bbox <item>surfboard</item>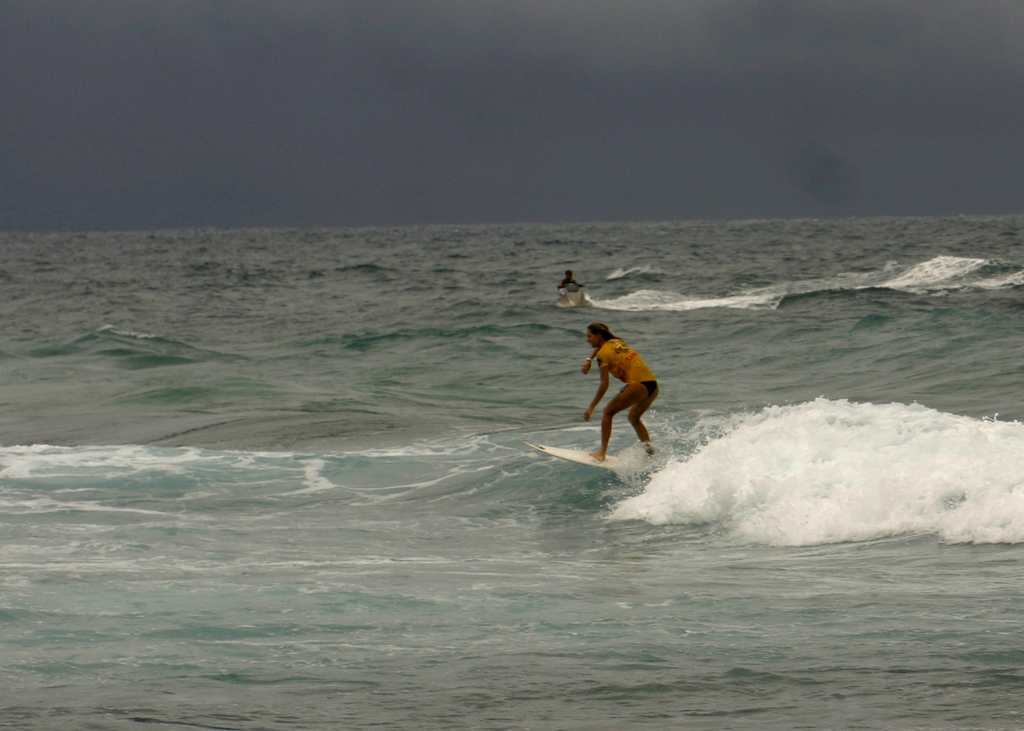
l=527, t=443, r=640, b=466
